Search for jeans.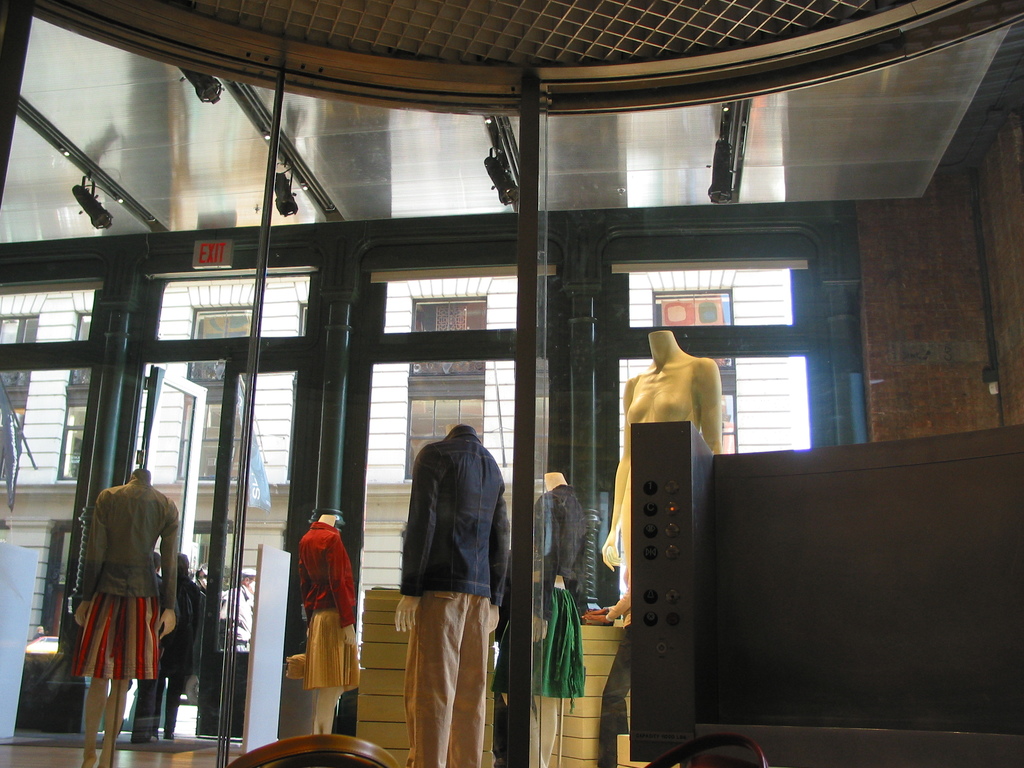
Found at box(397, 599, 495, 767).
